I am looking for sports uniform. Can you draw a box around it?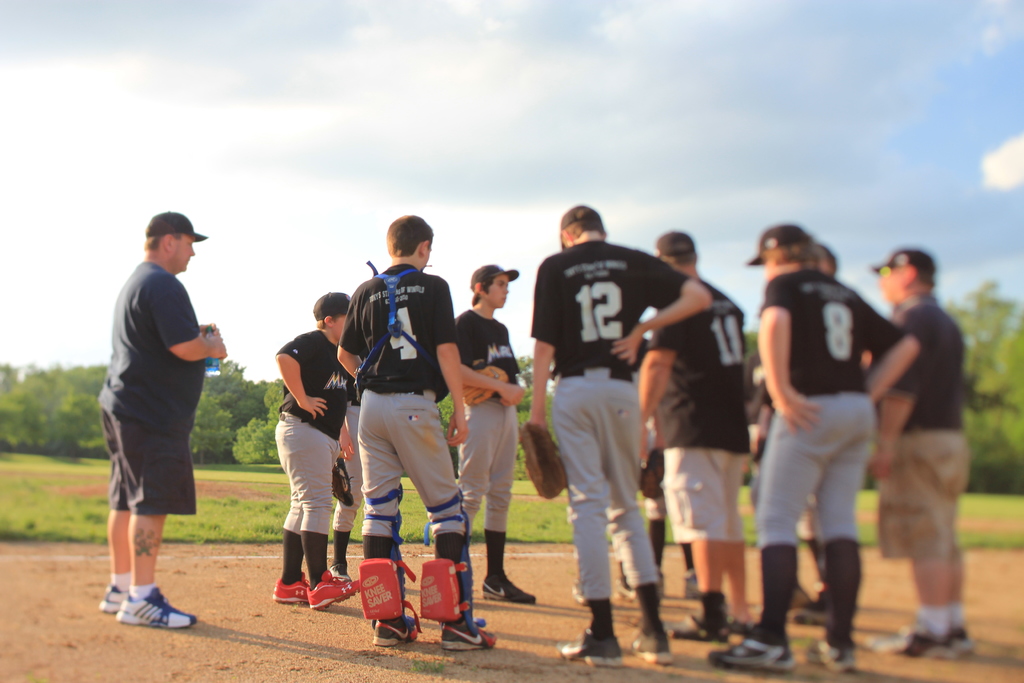
Sure, the bounding box is Rect(97, 205, 207, 630).
